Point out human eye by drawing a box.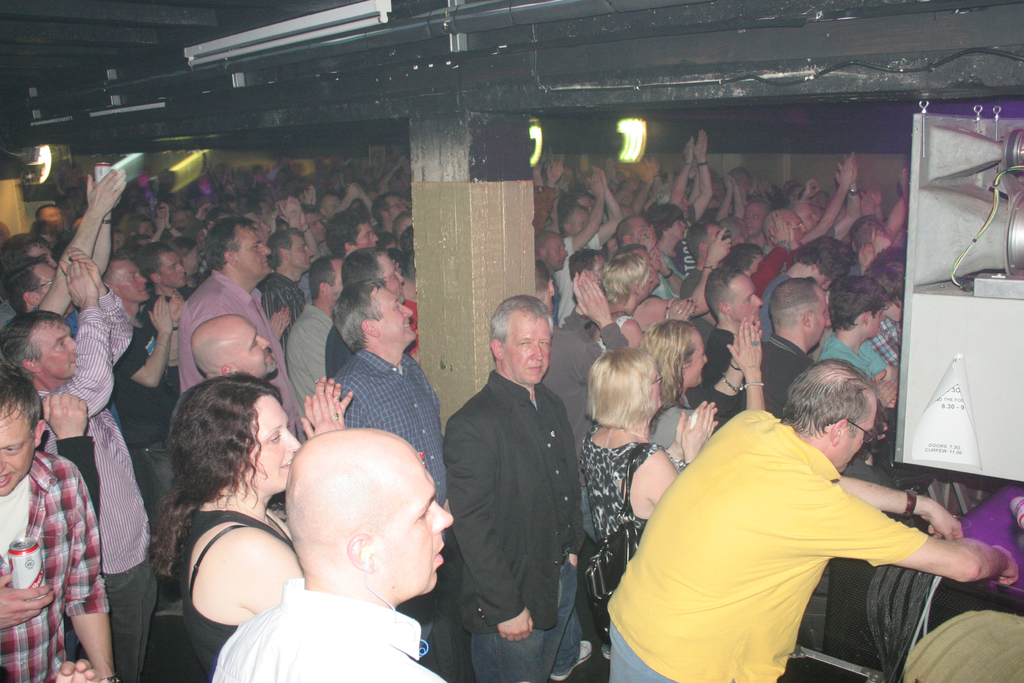
(x1=579, y1=220, x2=588, y2=231).
